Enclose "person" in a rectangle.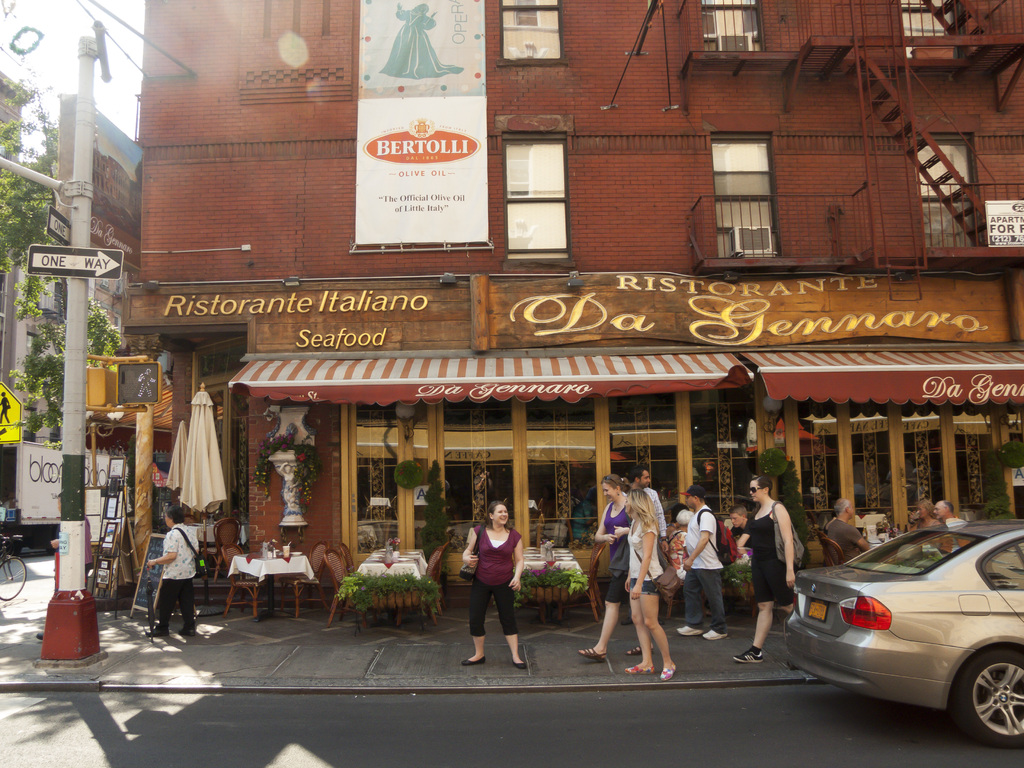
613 483 673 679.
